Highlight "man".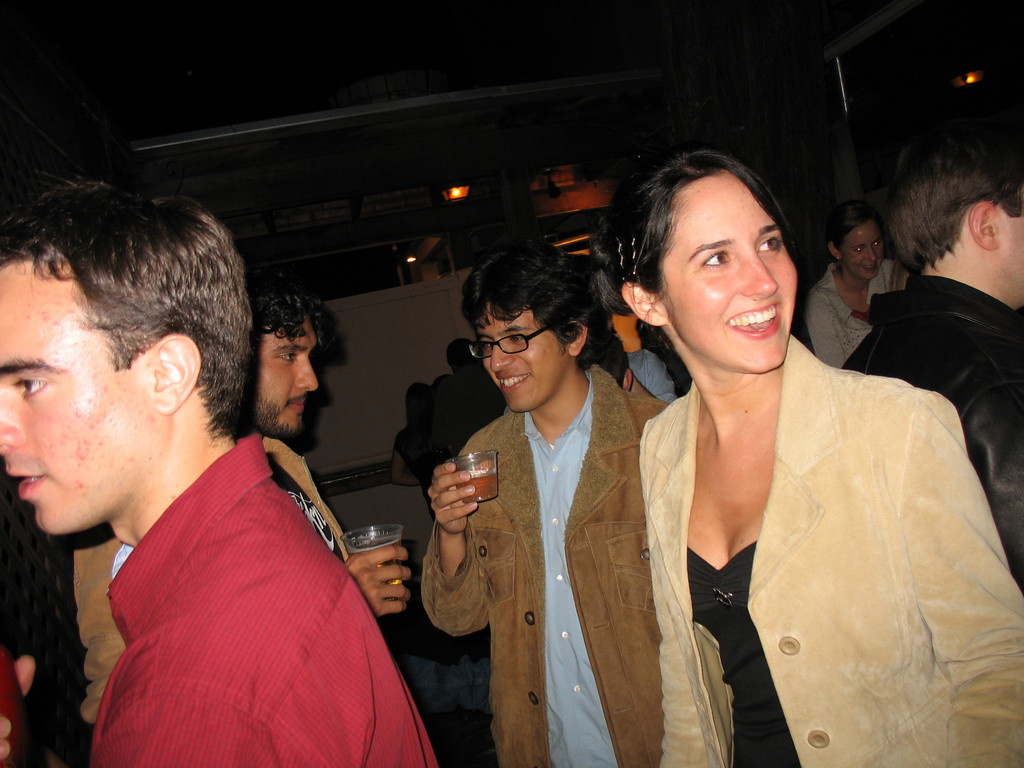
Highlighted region: (left=413, top=236, right=668, bottom=767).
